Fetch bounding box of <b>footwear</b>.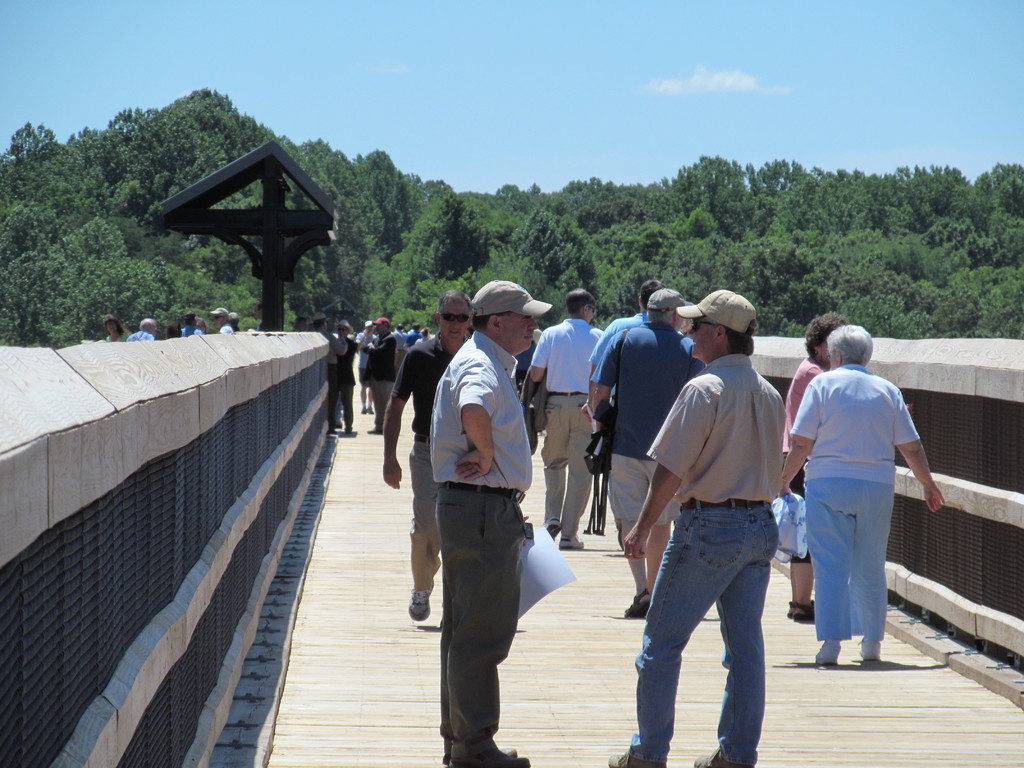
Bbox: [544, 524, 559, 536].
